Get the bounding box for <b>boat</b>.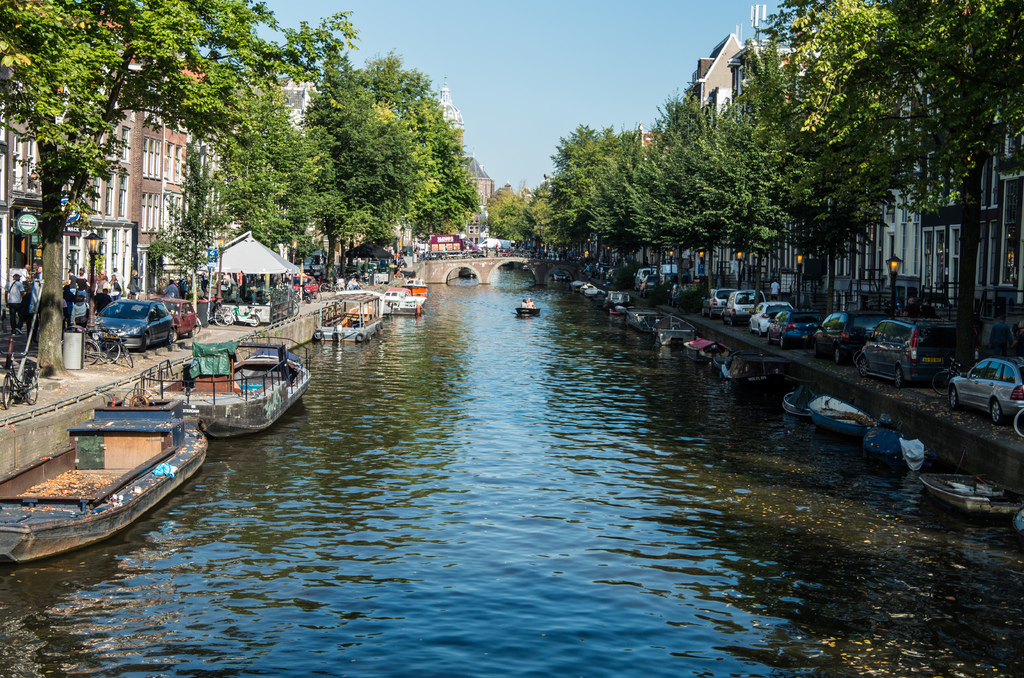
x1=914, y1=466, x2=1023, y2=520.
